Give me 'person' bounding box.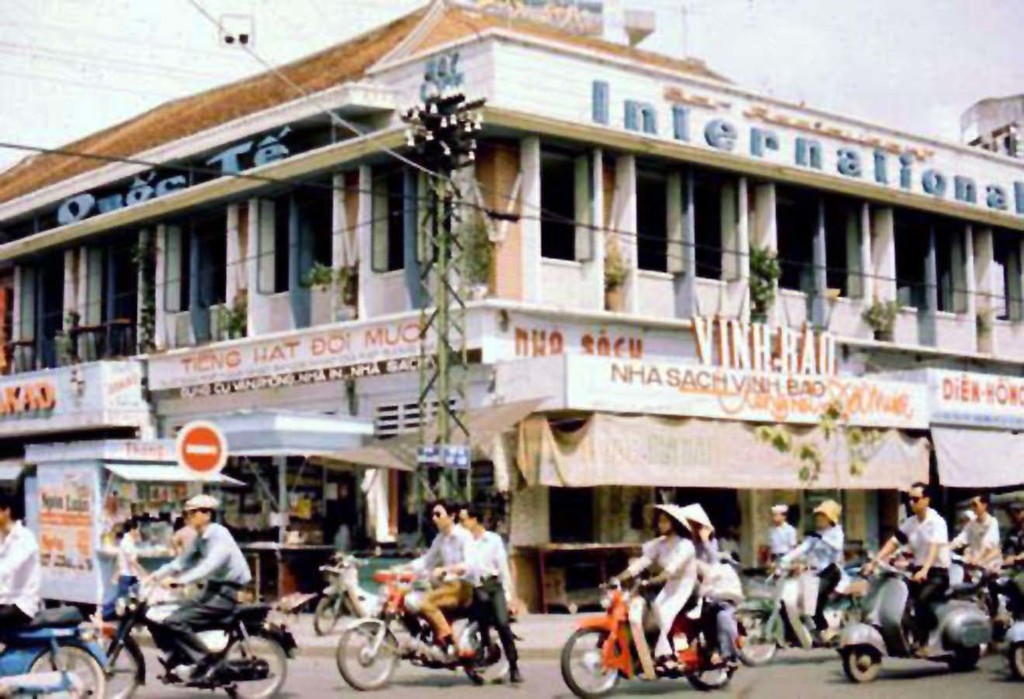
(x1=387, y1=489, x2=482, y2=645).
